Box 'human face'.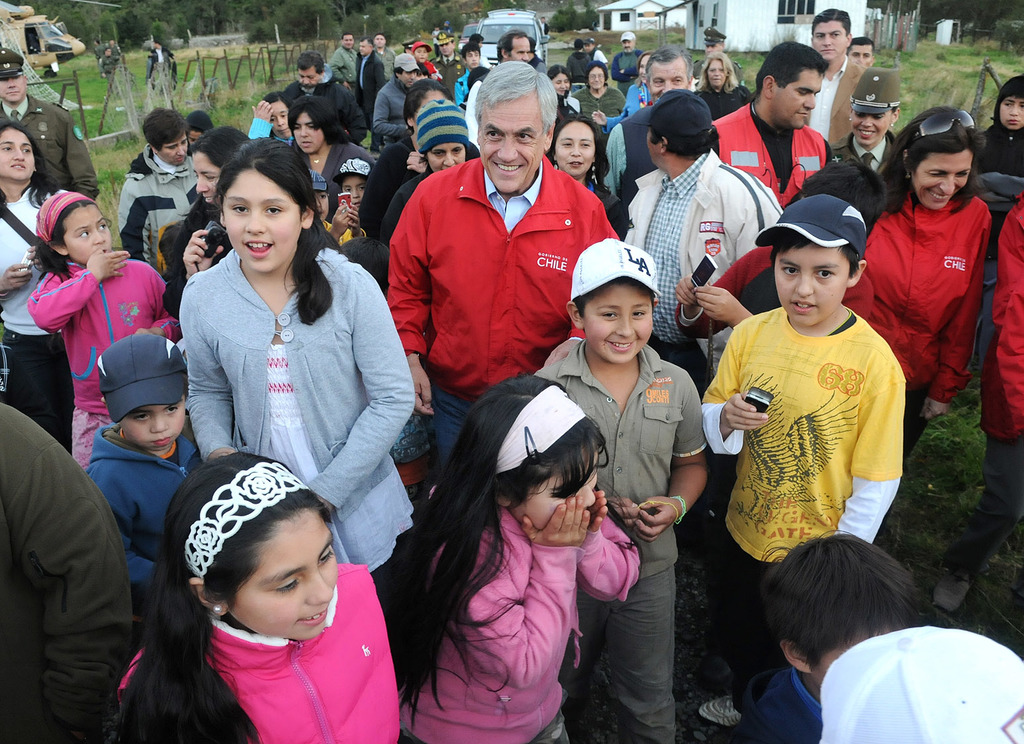
pyautogui.locateOnScreen(648, 60, 688, 99).
